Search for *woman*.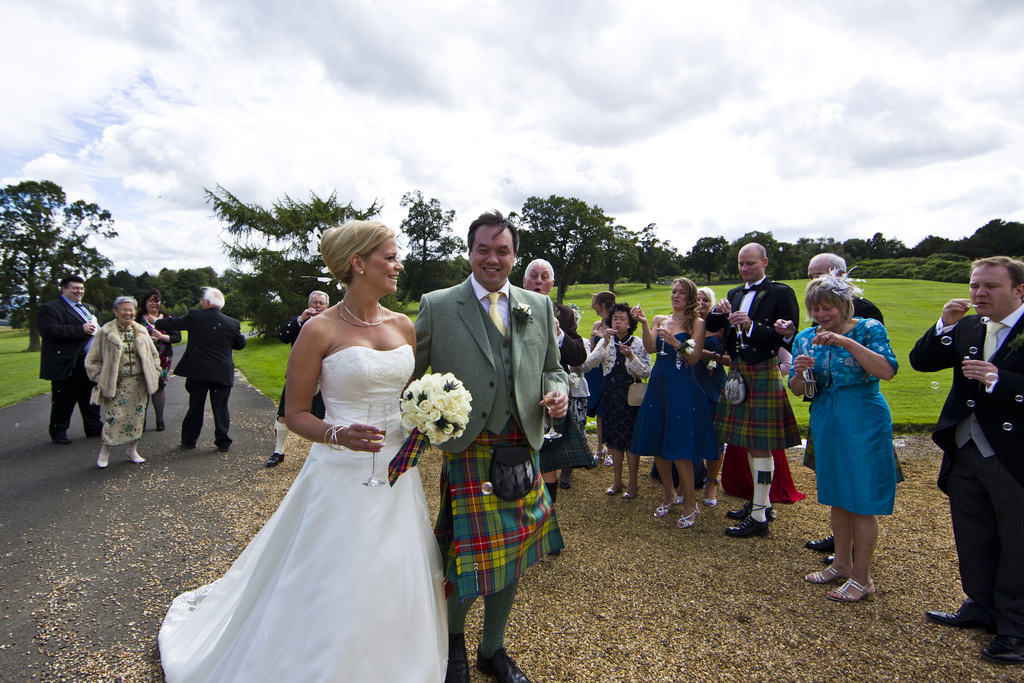
Found at BBox(84, 294, 163, 466).
